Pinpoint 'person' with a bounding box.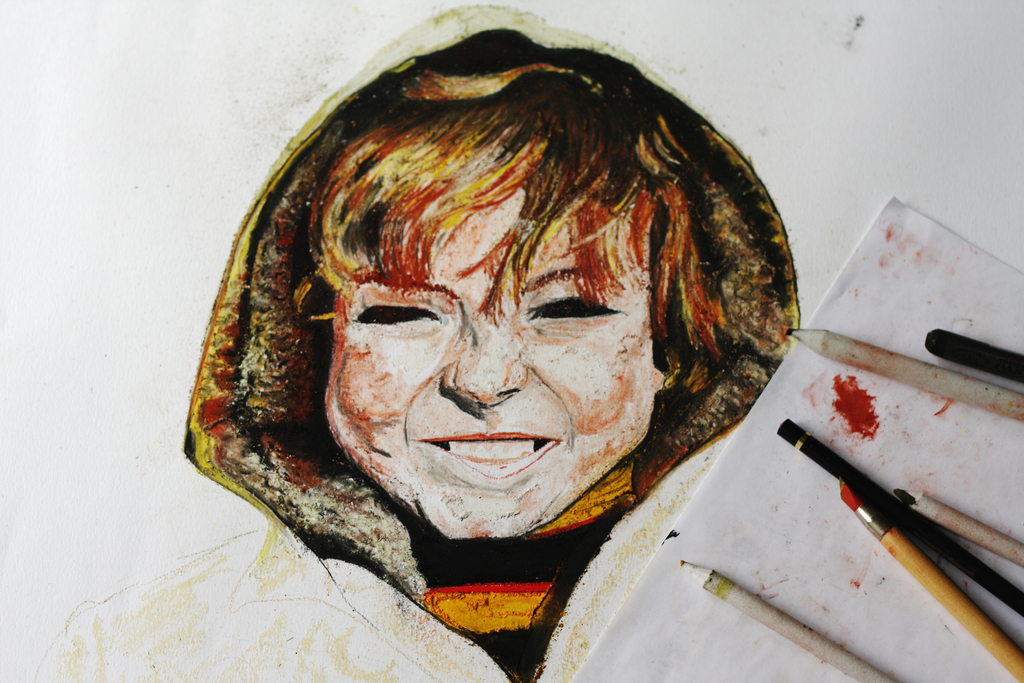
<box>32,5,803,682</box>.
